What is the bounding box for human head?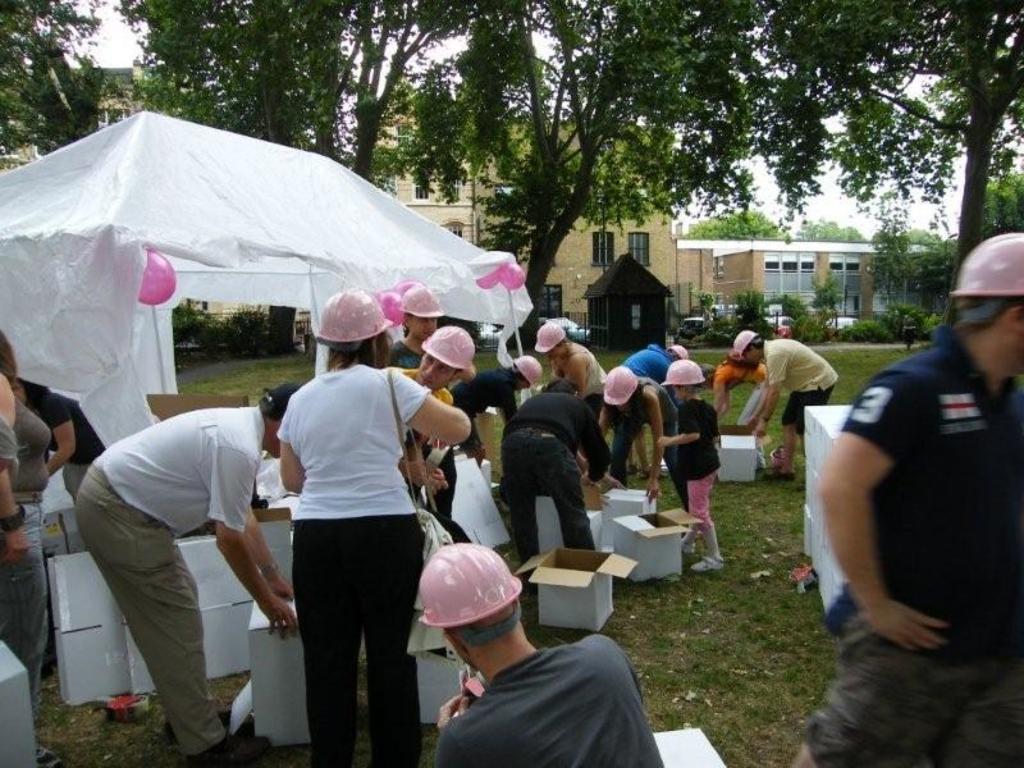
[549, 378, 576, 392].
